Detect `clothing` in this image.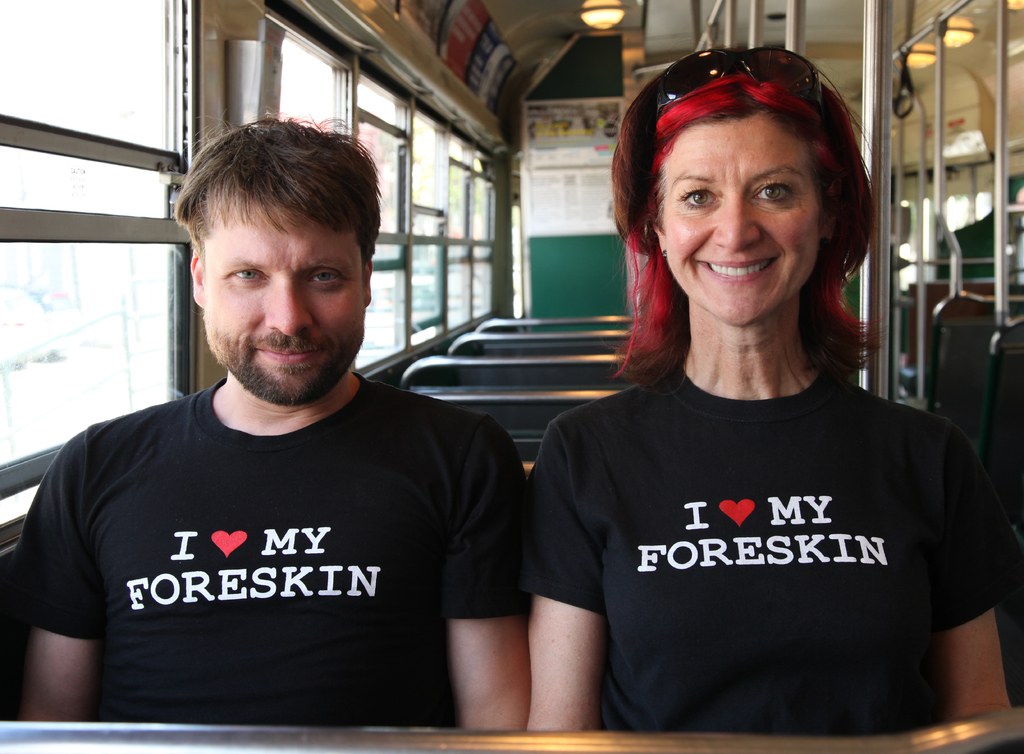
Detection: region(521, 316, 1001, 725).
